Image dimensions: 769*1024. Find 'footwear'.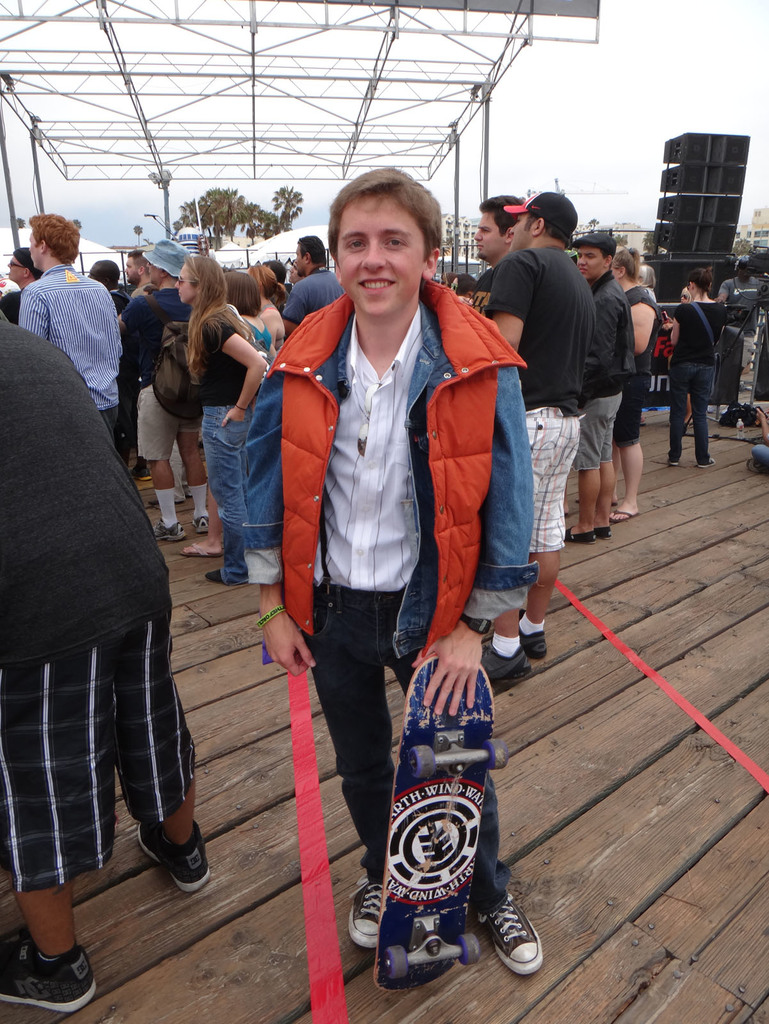
<bbox>191, 515, 212, 533</bbox>.
